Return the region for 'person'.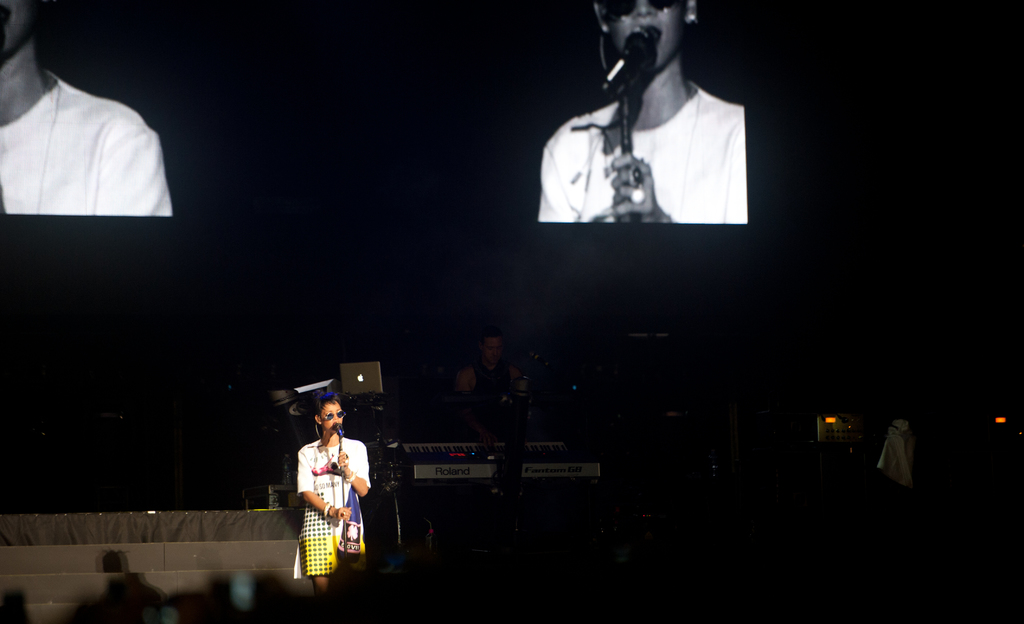
BBox(532, 0, 745, 225).
